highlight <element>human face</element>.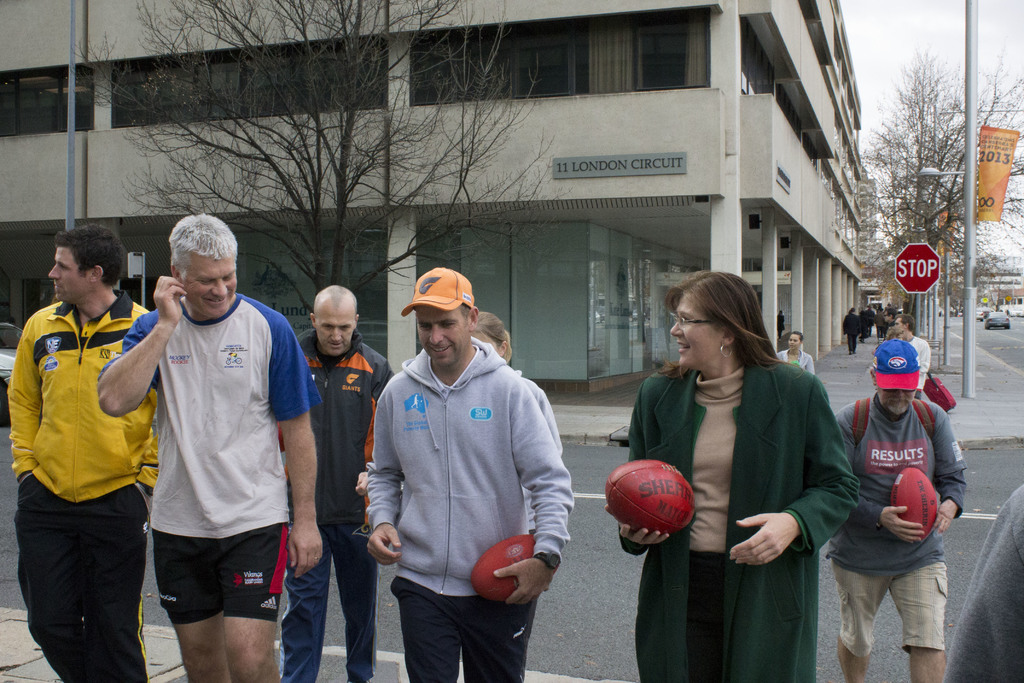
Highlighted region: (182, 252, 238, 318).
